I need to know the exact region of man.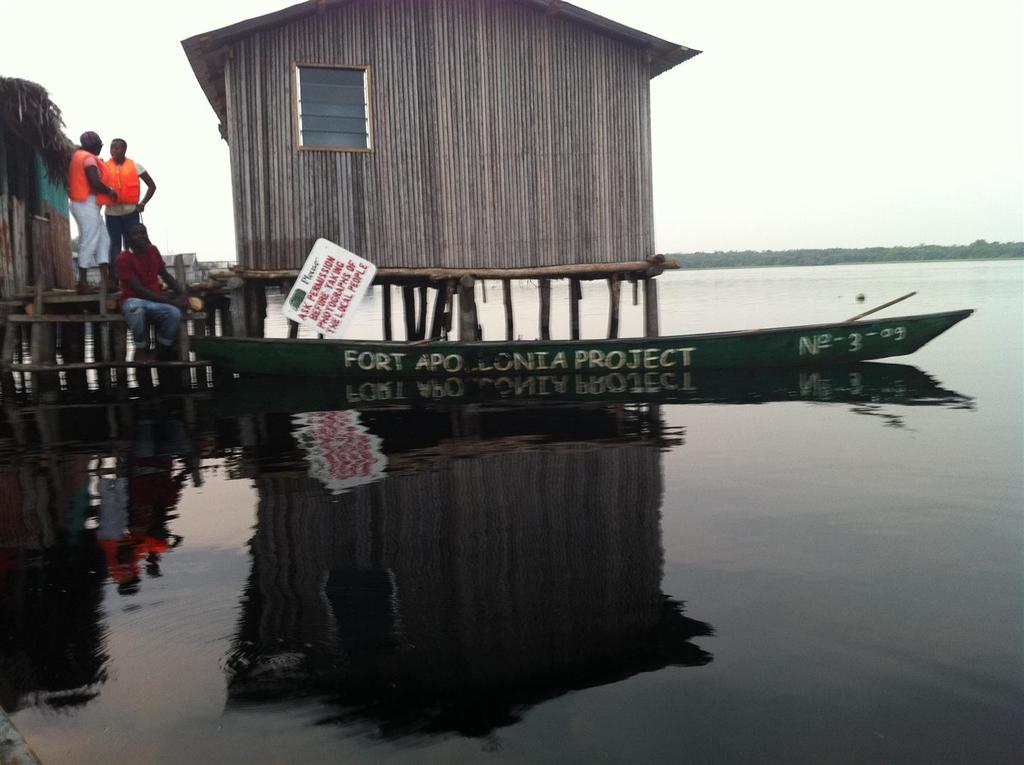
Region: left=116, top=217, right=189, bottom=366.
